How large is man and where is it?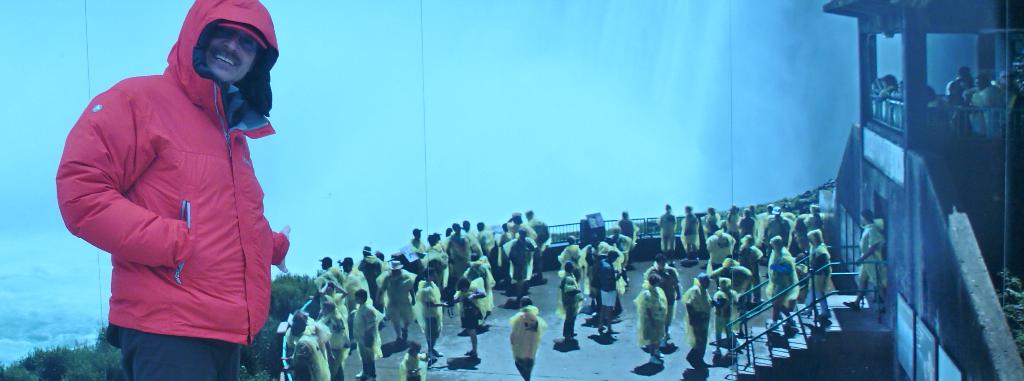
Bounding box: bbox(746, 203, 758, 223).
